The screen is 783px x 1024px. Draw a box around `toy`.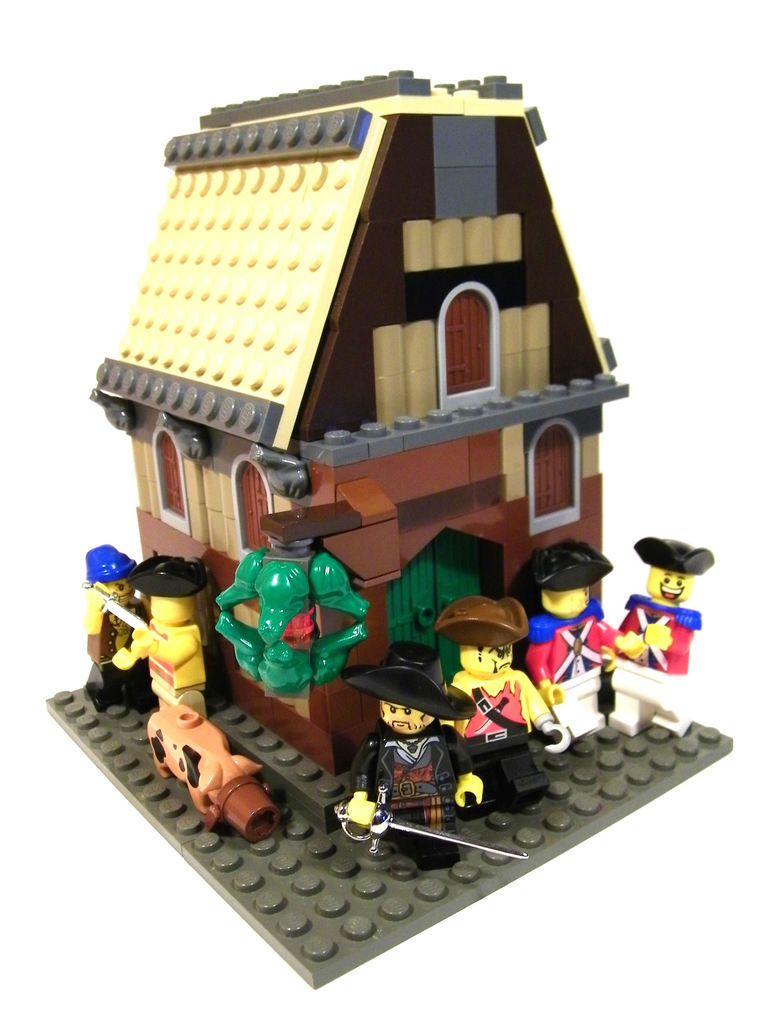
Rect(318, 643, 495, 885).
